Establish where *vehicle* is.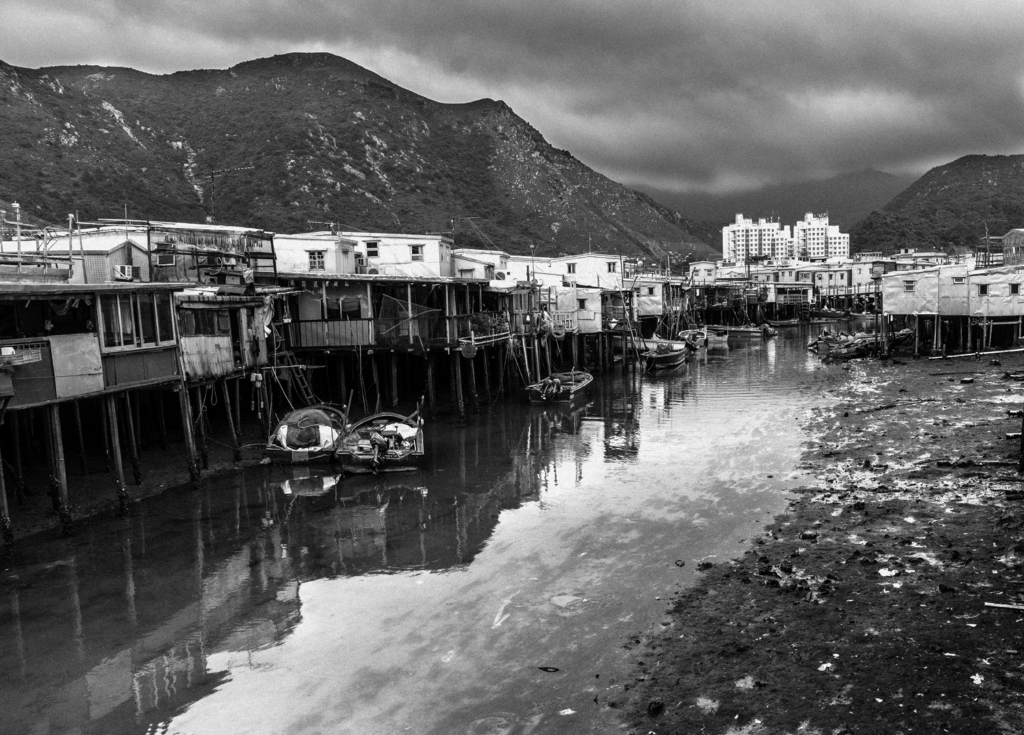
Established at (left=528, top=371, right=596, bottom=407).
